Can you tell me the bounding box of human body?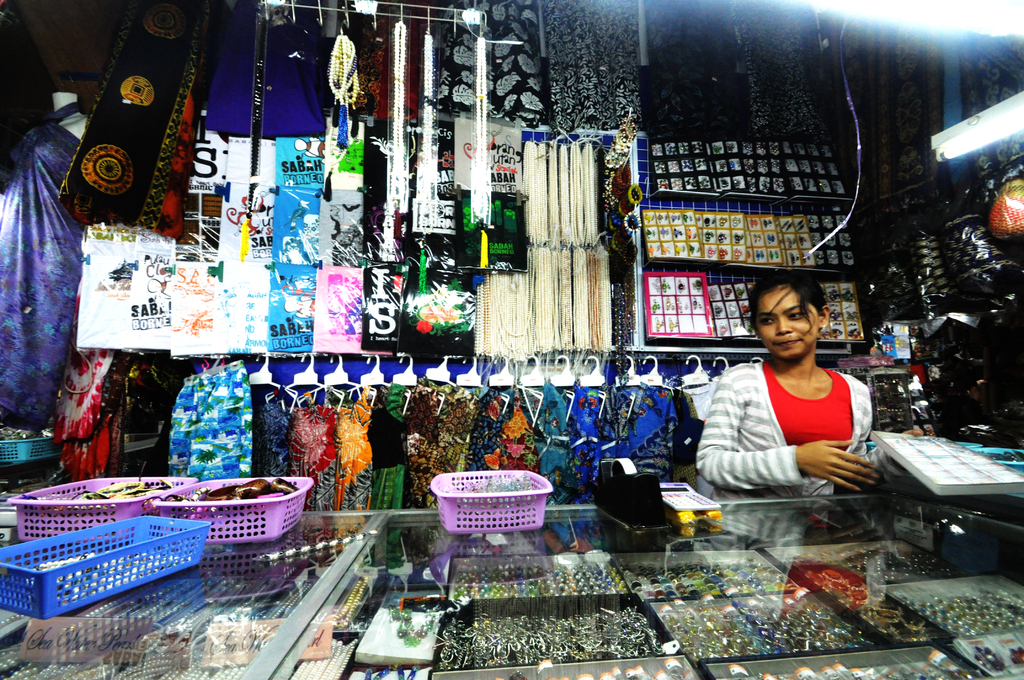
692:237:887:538.
